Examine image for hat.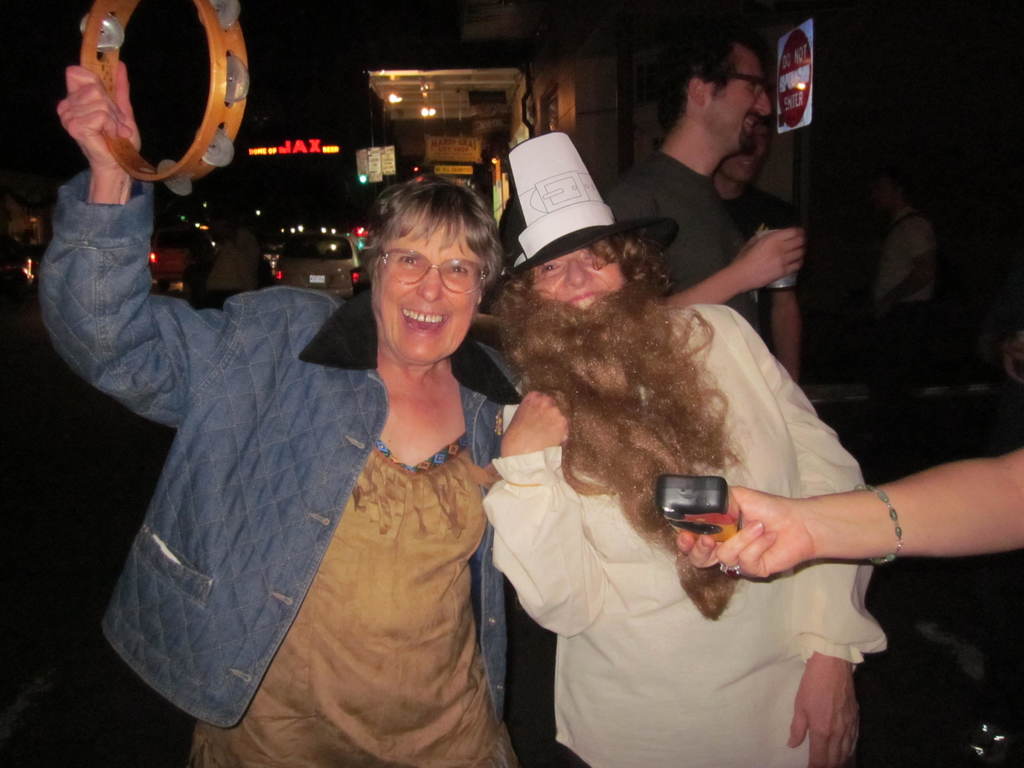
Examination result: 490/129/684/299.
